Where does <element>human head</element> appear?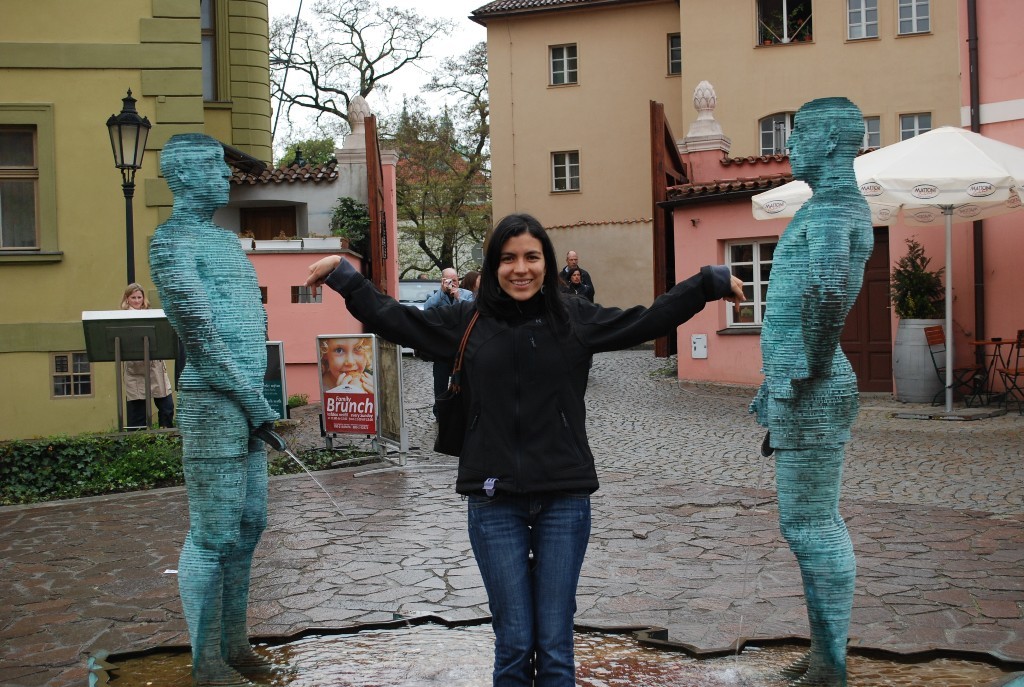
Appears at 321,338,368,383.
